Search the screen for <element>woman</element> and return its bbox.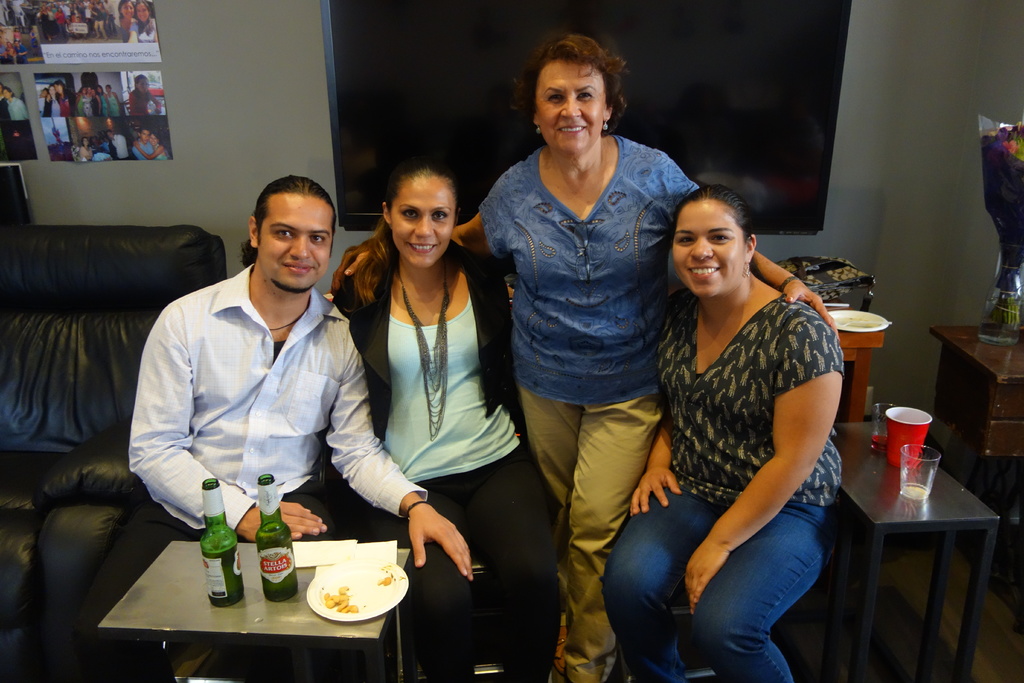
Found: bbox=[116, 1, 141, 51].
